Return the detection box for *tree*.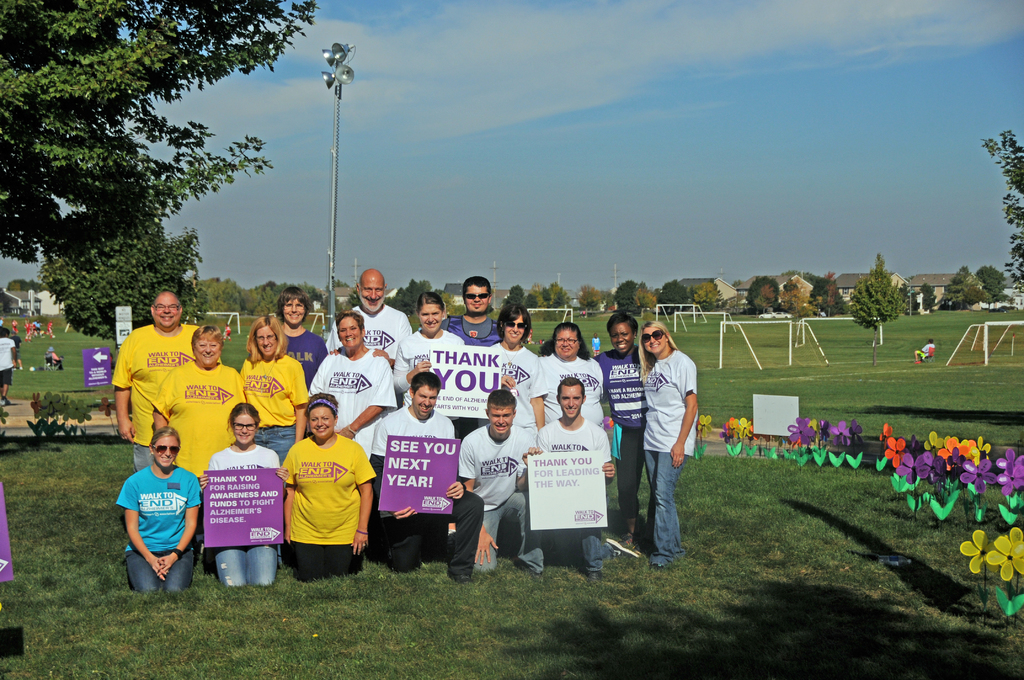
319/279/350/301.
